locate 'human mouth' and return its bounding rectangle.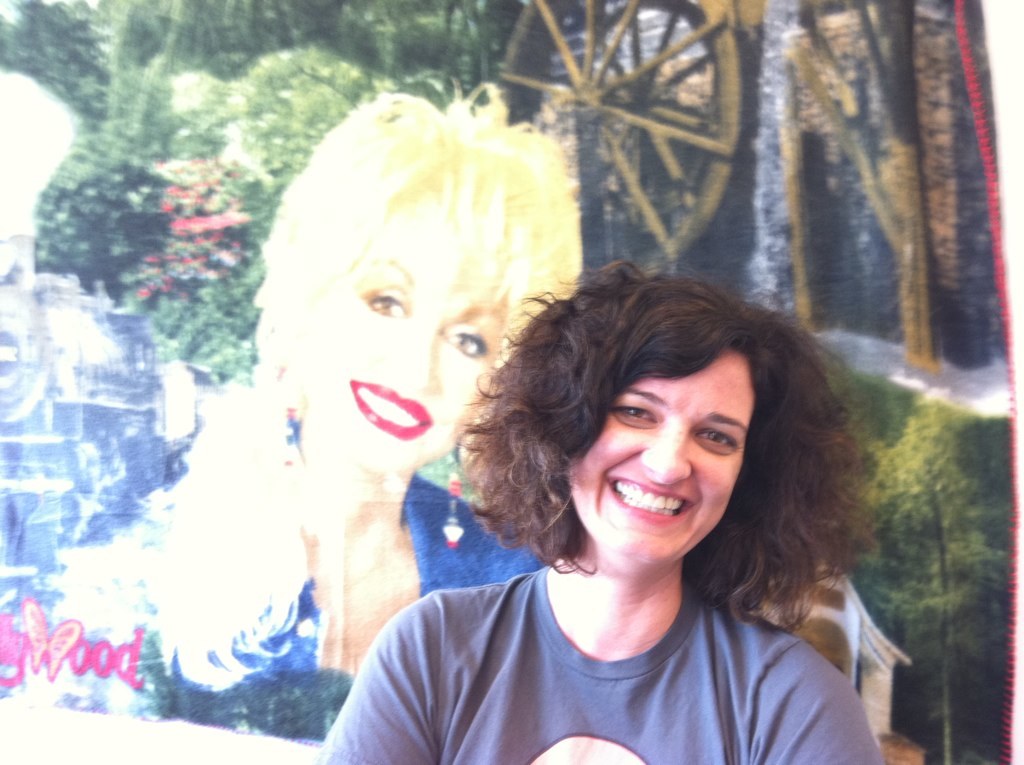
(left=602, top=472, right=697, bottom=528).
